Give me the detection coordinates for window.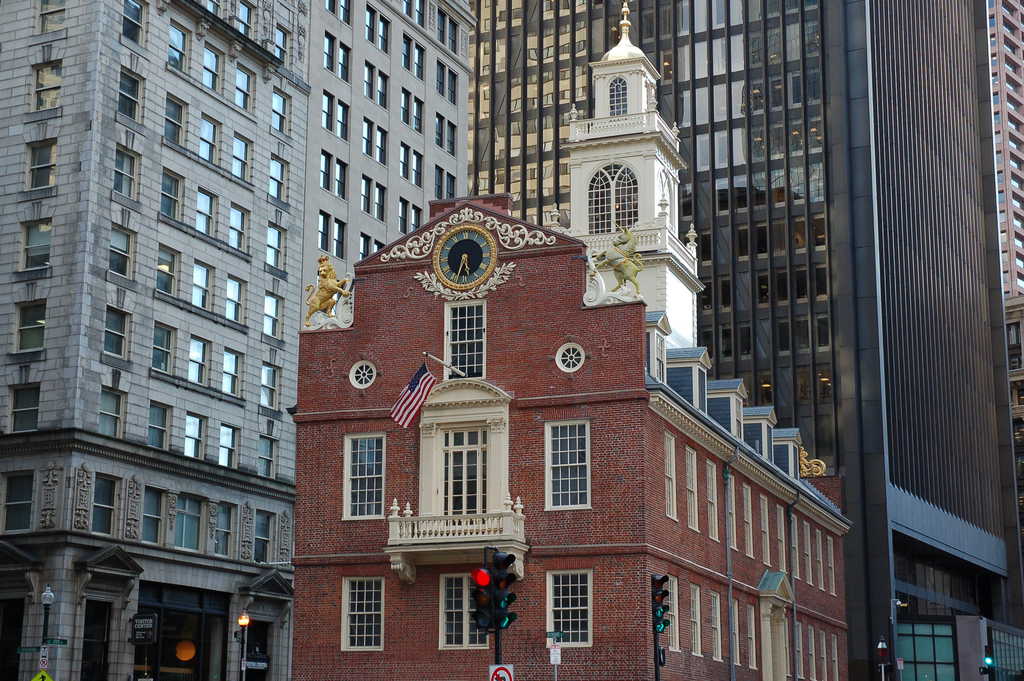
[268, 156, 282, 197].
